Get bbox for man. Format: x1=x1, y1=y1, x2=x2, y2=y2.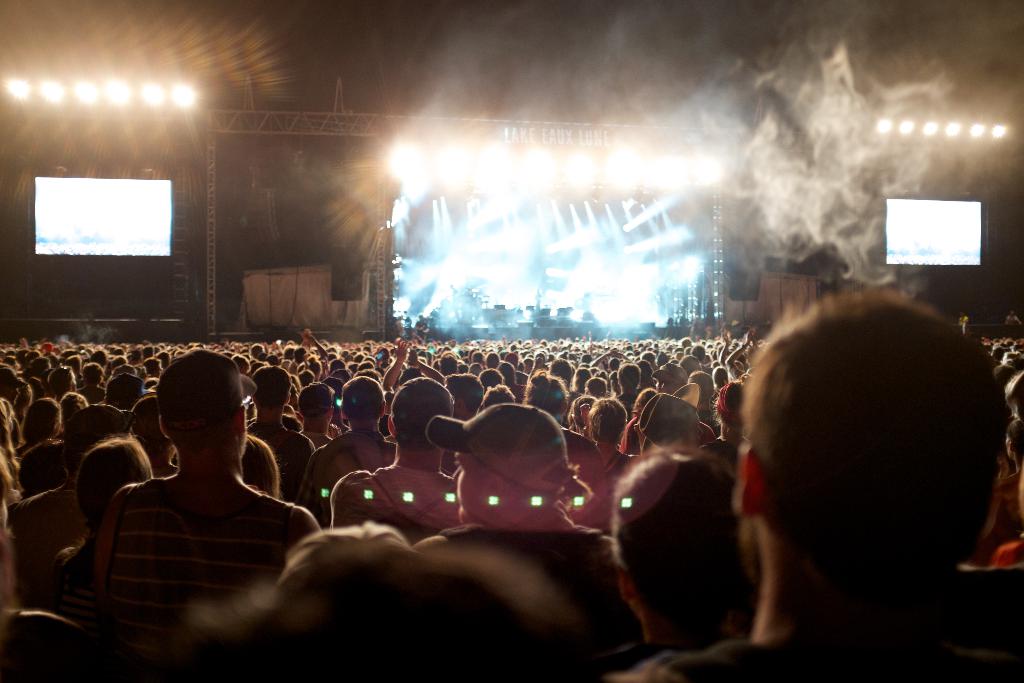
x1=413, y1=406, x2=612, y2=661.
